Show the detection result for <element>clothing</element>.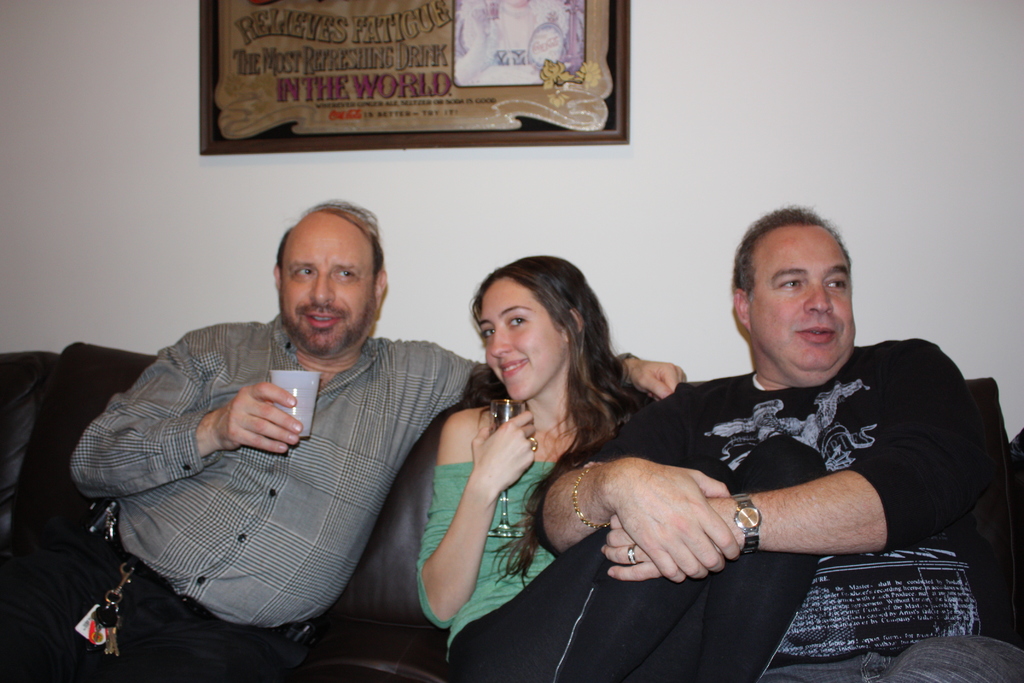
(x1=60, y1=273, x2=491, y2=655).
